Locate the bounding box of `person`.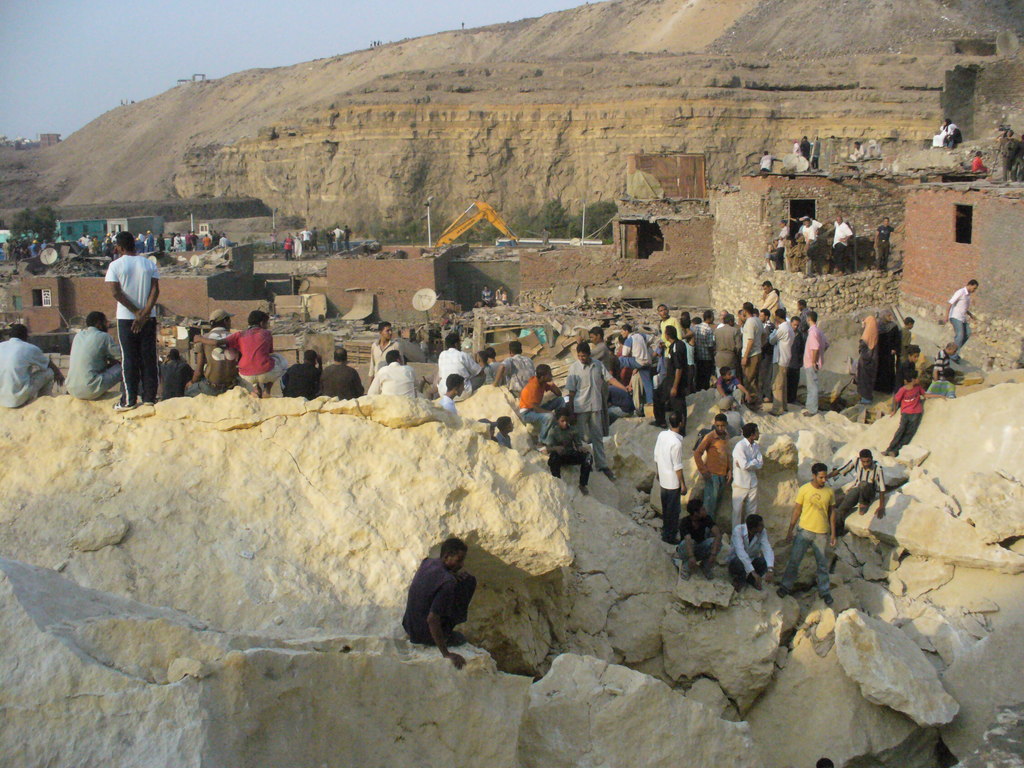
Bounding box: Rect(708, 309, 737, 381).
